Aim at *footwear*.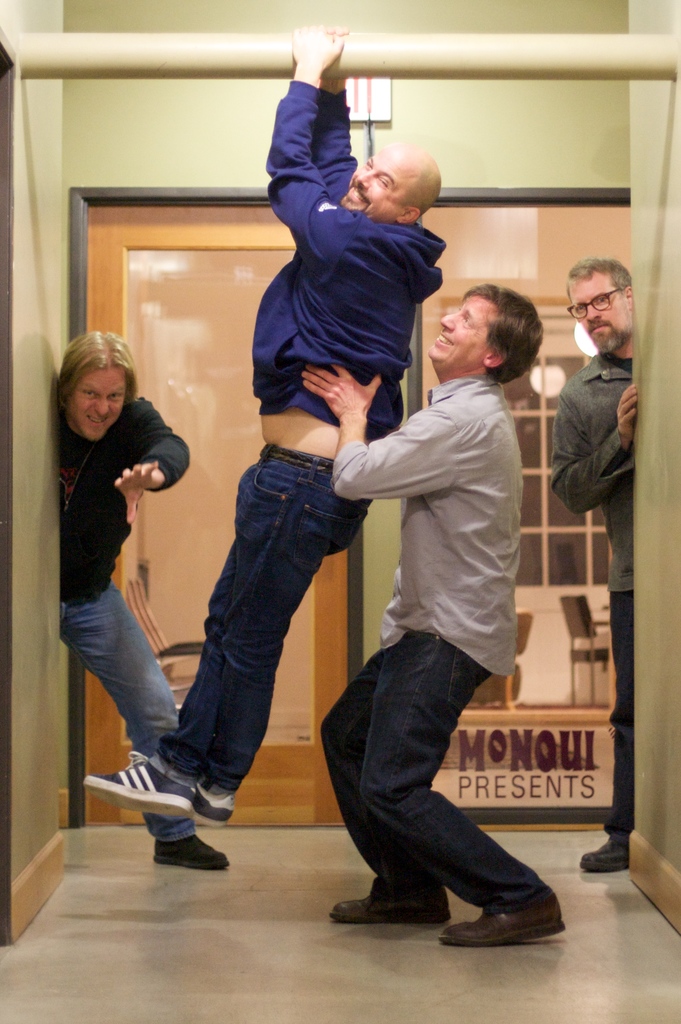
Aimed at box(581, 804, 628, 865).
